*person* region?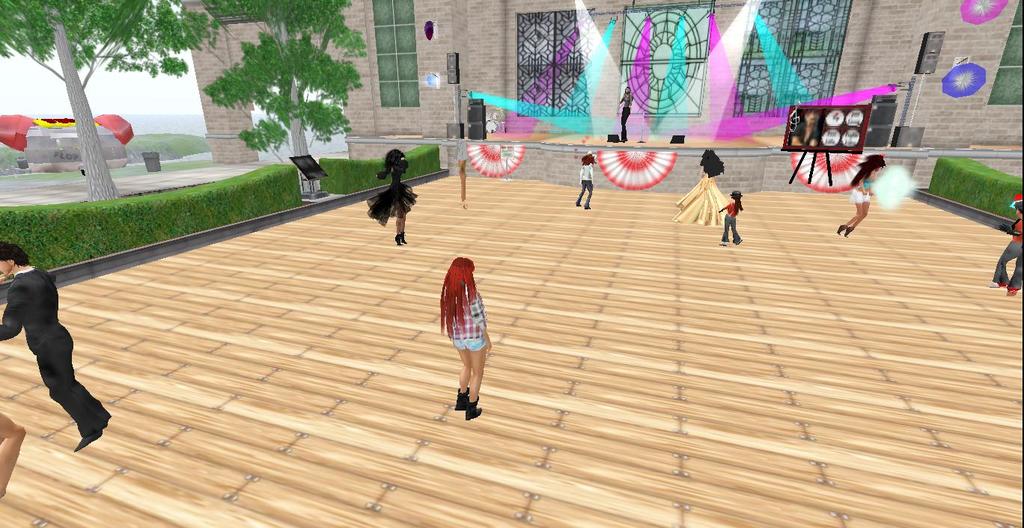
(x1=722, y1=193, x2=745, y2=250)
